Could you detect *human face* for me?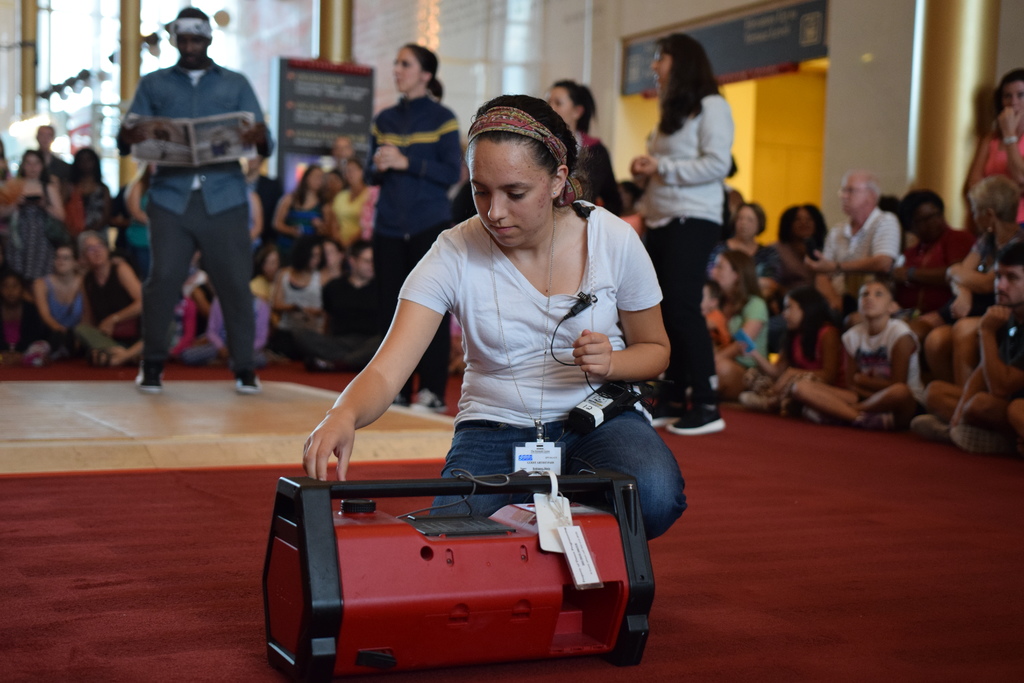
Detection result: 738,208,763,238.
